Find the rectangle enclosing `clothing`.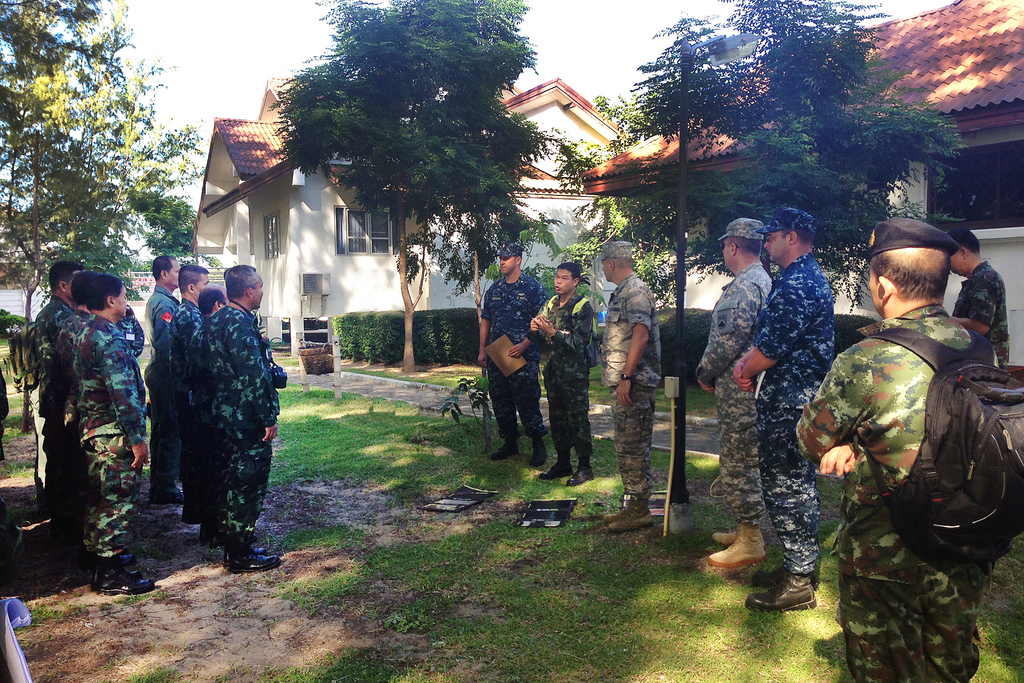
bbox=(543, 297, 601, 448).
